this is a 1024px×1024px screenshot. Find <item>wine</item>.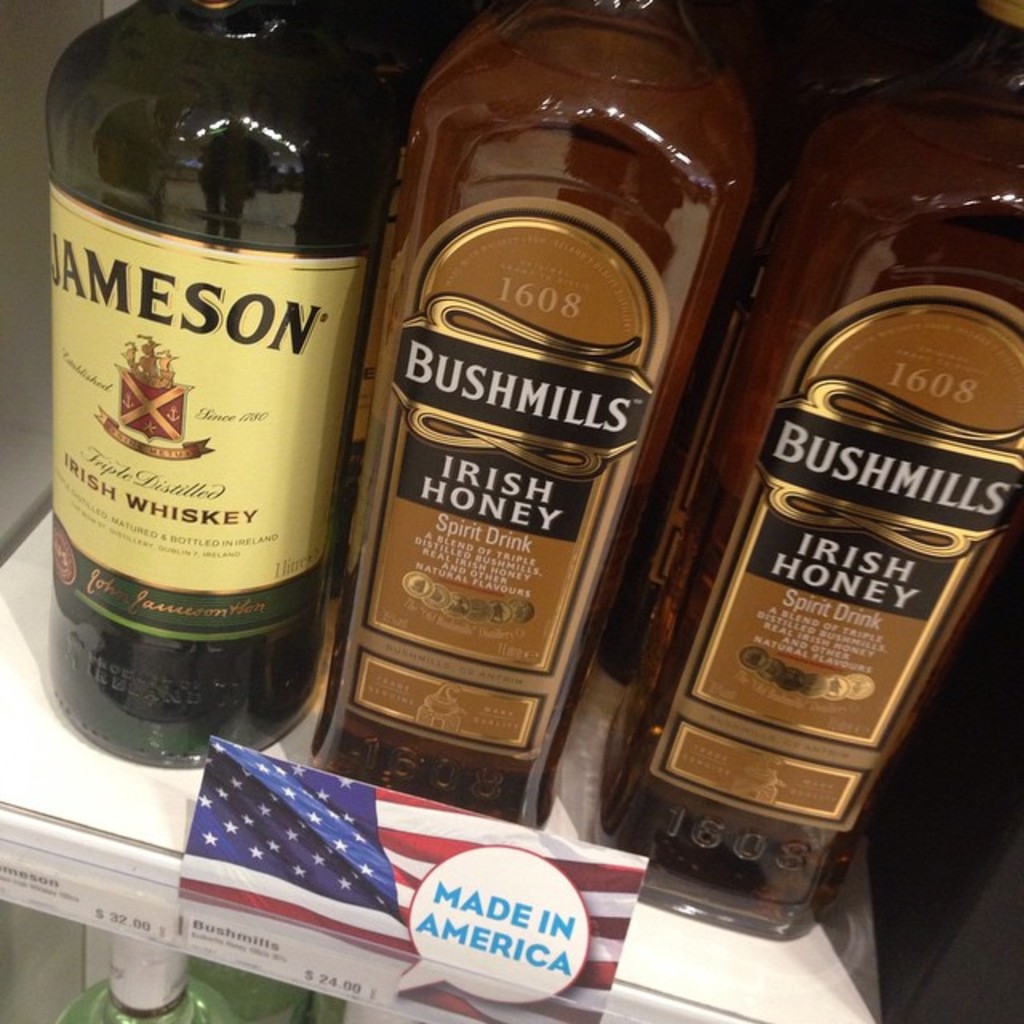
Bounding box: (32,0,376,789).
